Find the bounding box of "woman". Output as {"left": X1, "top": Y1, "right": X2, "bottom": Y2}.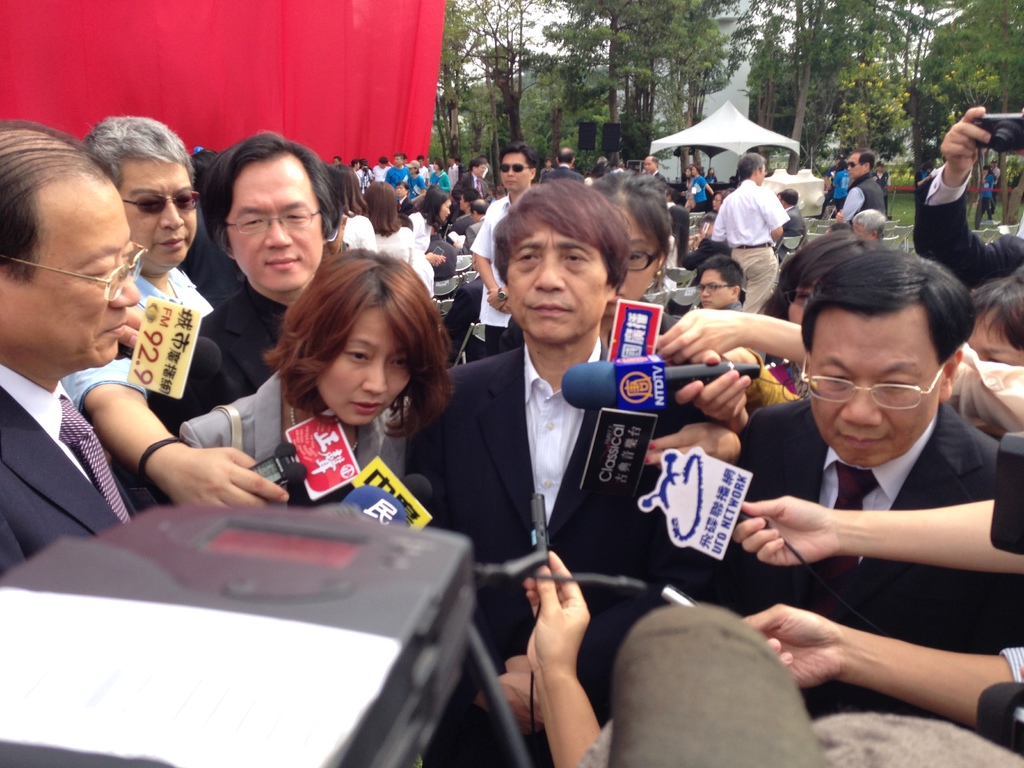
{"left": 705, "top": 165, "right": 718, "bottom": 185}.
